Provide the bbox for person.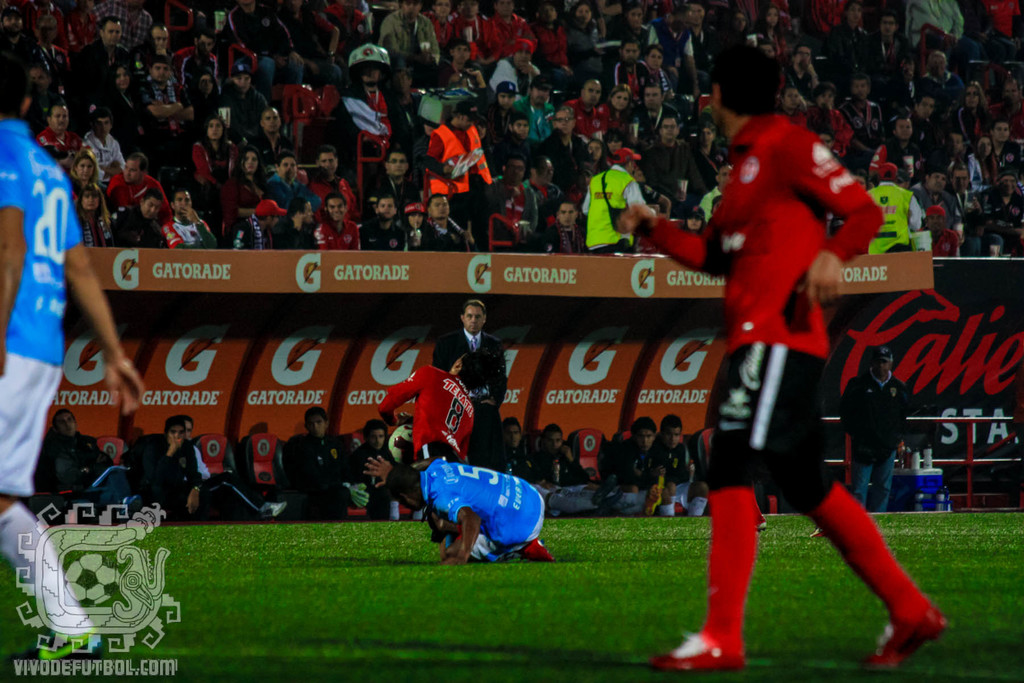
[x1=433, y1=299, x2=510, y2=473].
